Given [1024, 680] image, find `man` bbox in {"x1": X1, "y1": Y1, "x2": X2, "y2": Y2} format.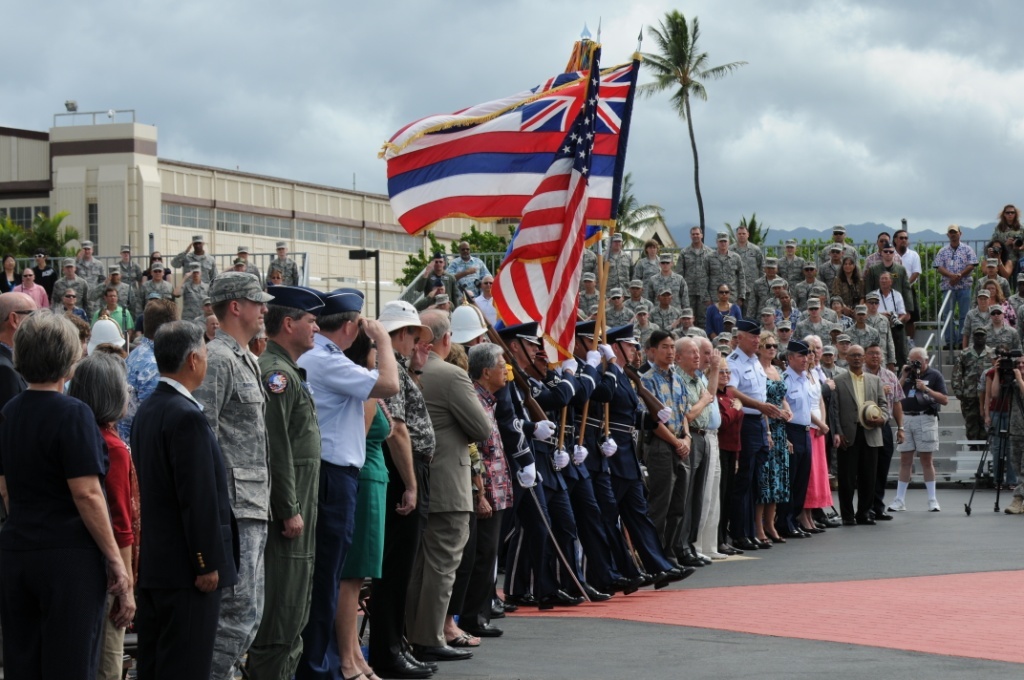
{"x1": 296, "y1": 282, "x2": 397, "y2": 679}.
